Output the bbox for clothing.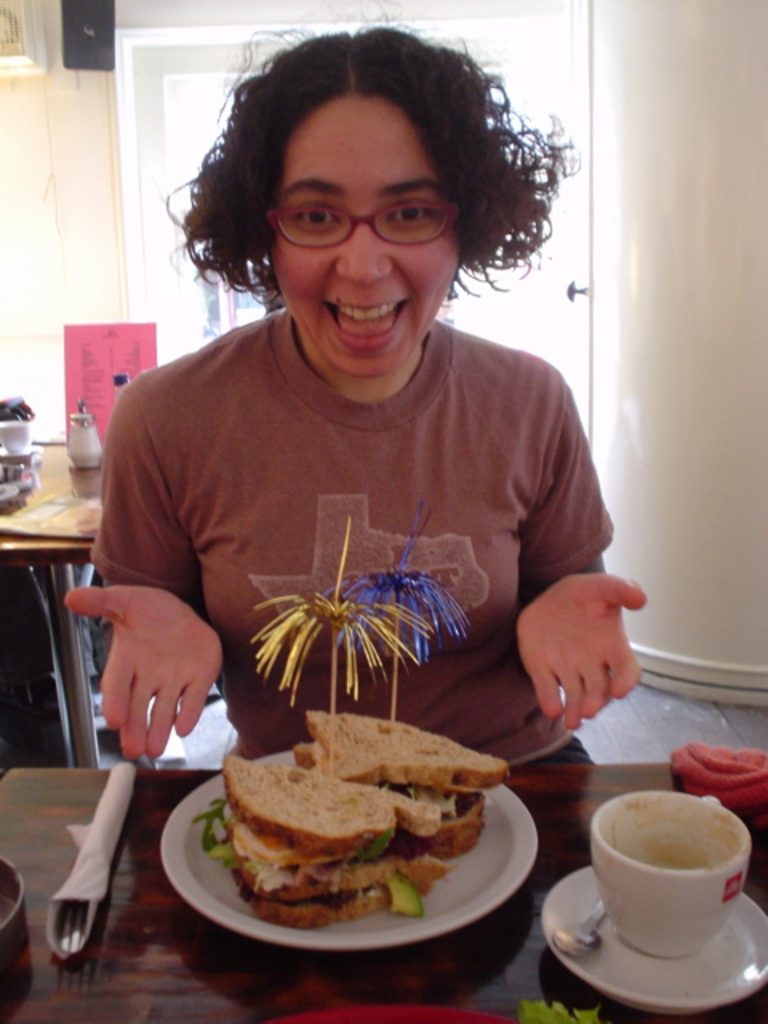
detection(91, 269, 629, 773).
